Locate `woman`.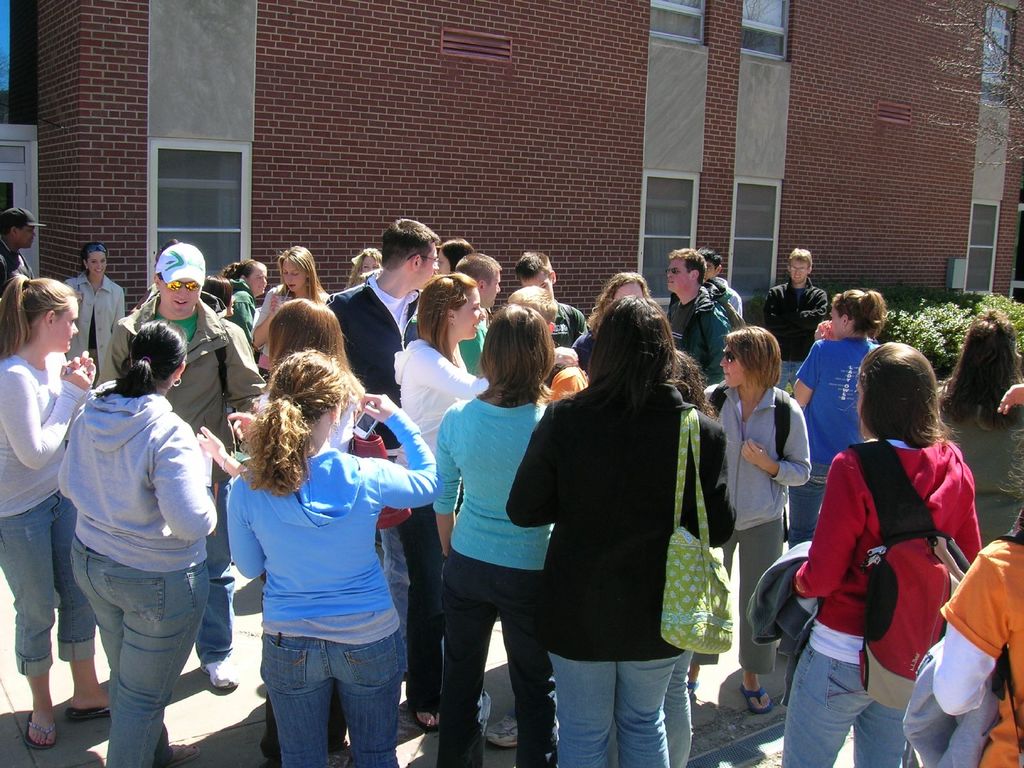
Bounding box: [790,282,886,544].
